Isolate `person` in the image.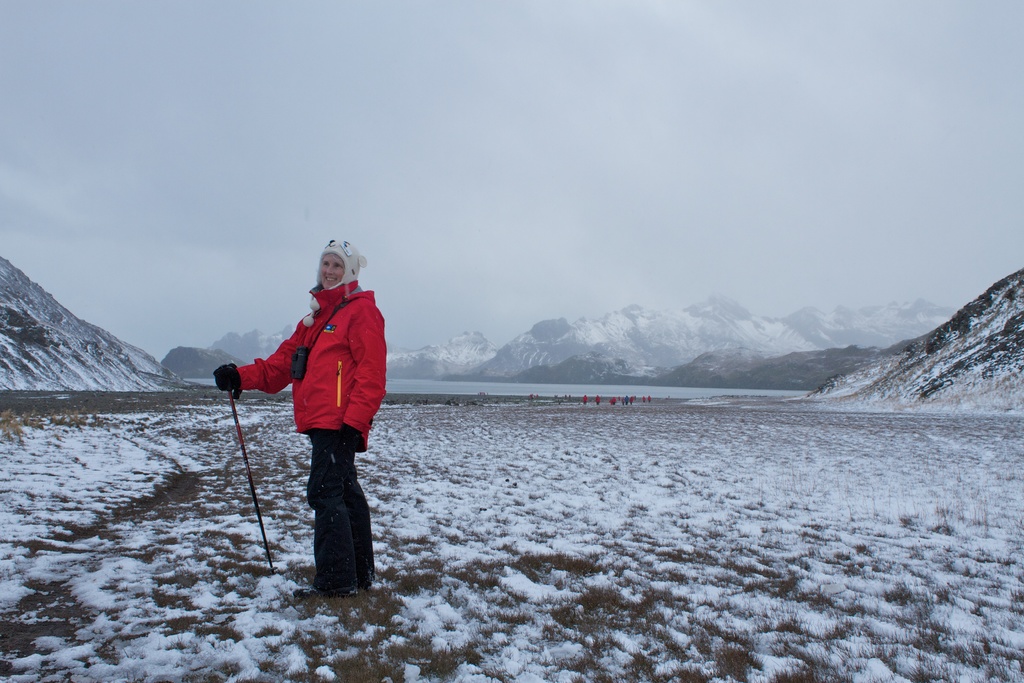
Isolated region: BBox(240, 208, 390, 618).
